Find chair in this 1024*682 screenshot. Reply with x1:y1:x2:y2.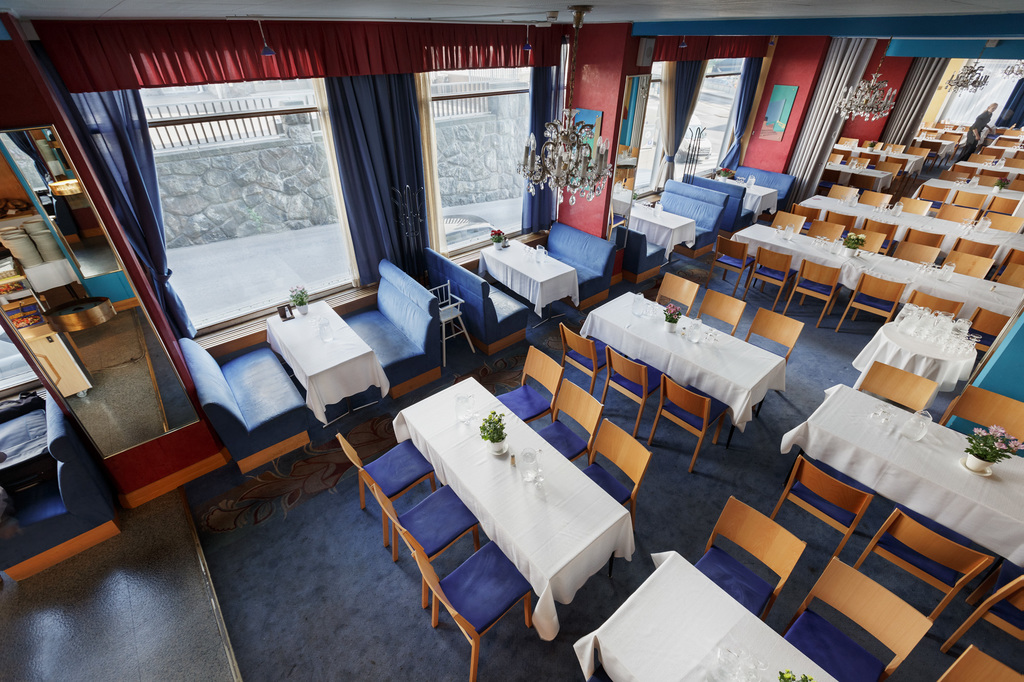
335:430:438:550.
